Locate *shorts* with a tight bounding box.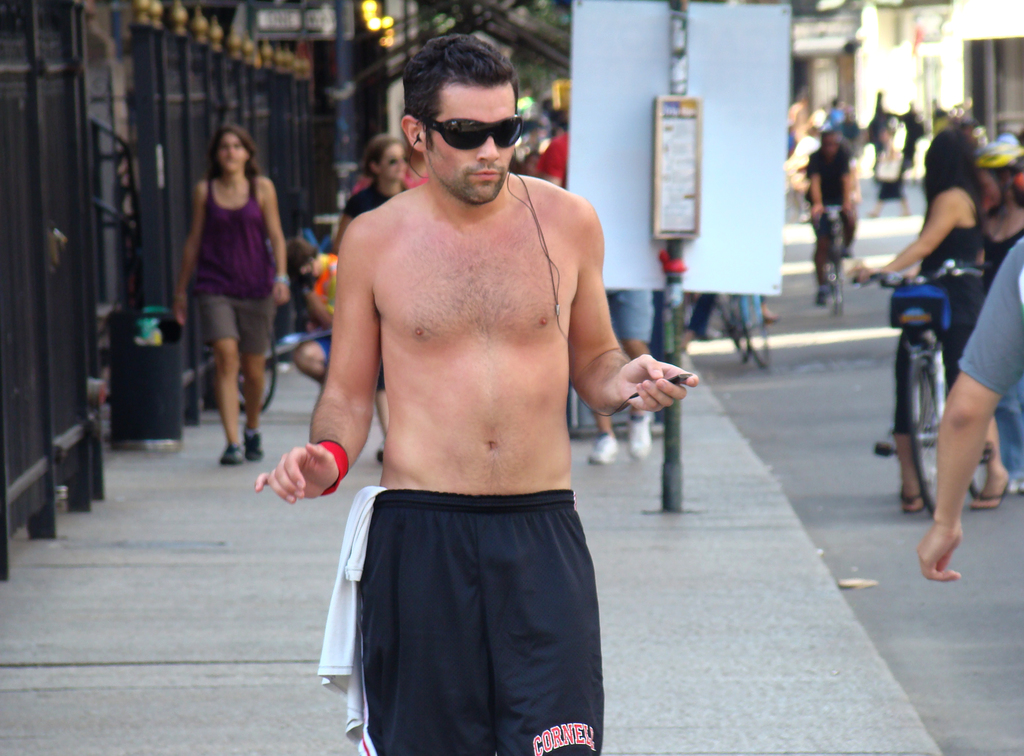
rect(199, 295, 273, 356).
